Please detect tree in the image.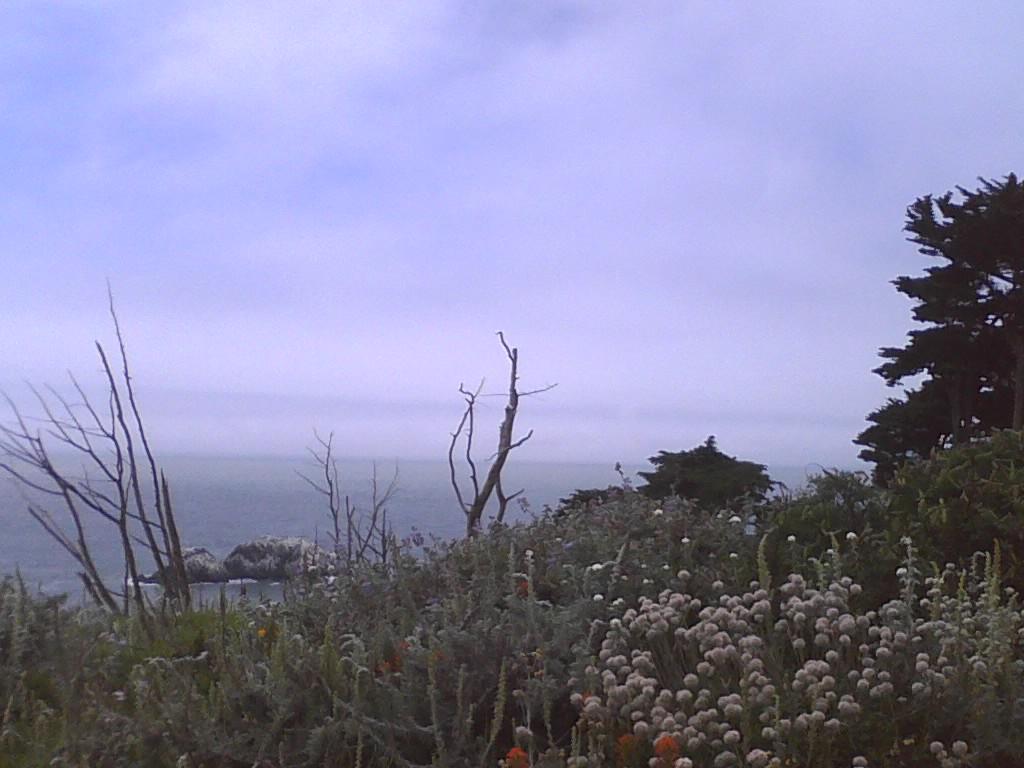
BBox(626, 427, 782, 530).
